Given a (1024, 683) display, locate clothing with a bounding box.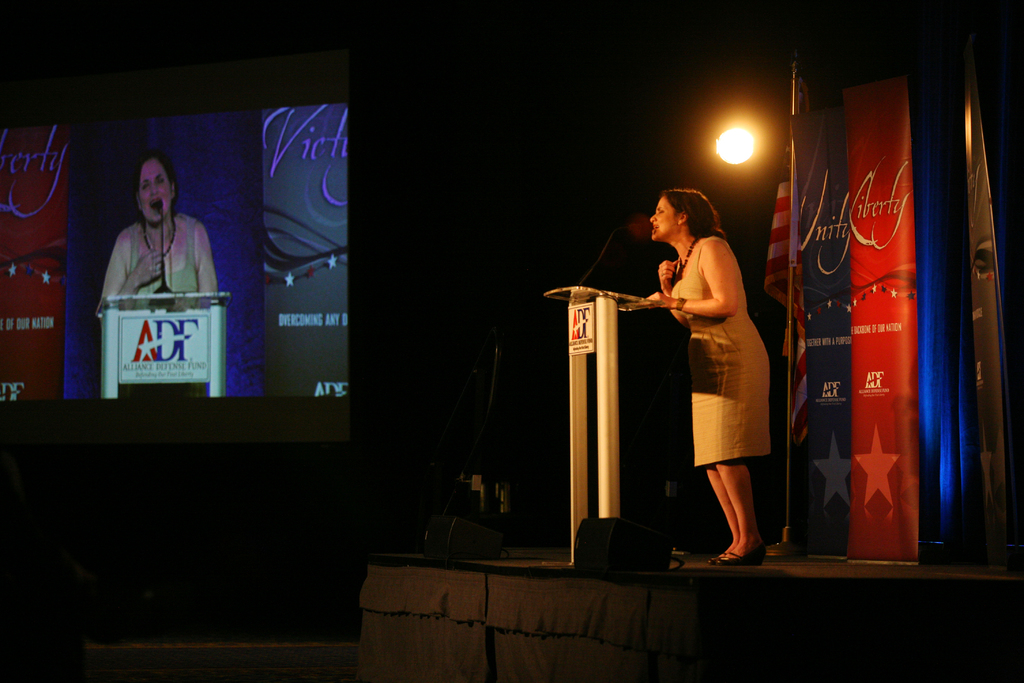
Located: 652:208:778:500.
